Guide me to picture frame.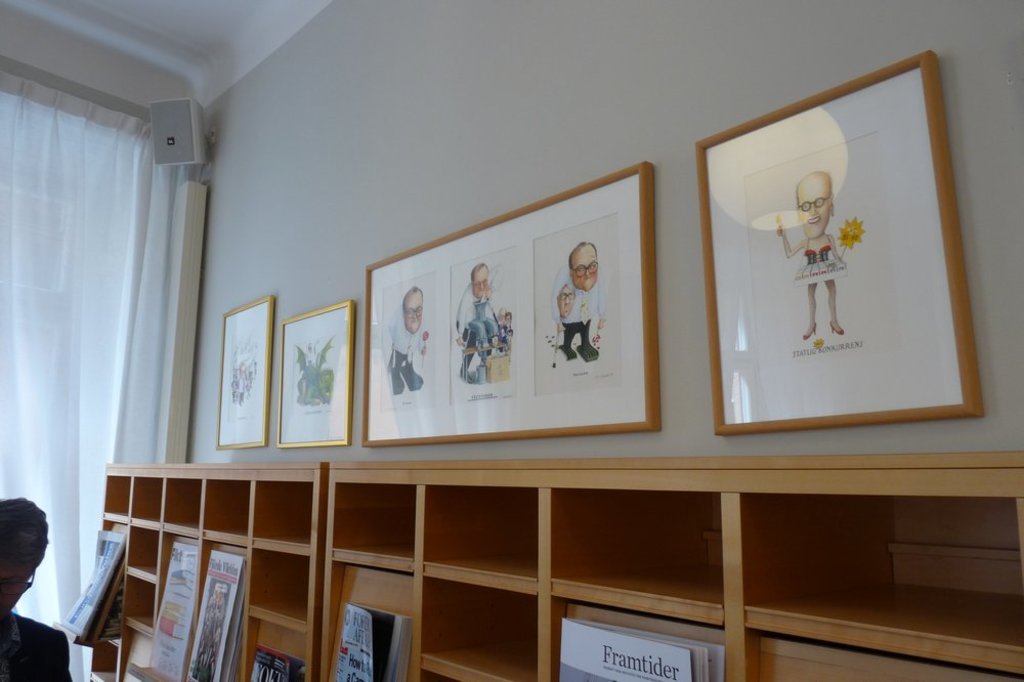
Guidance: Rect(218, 298, 271, 450).
